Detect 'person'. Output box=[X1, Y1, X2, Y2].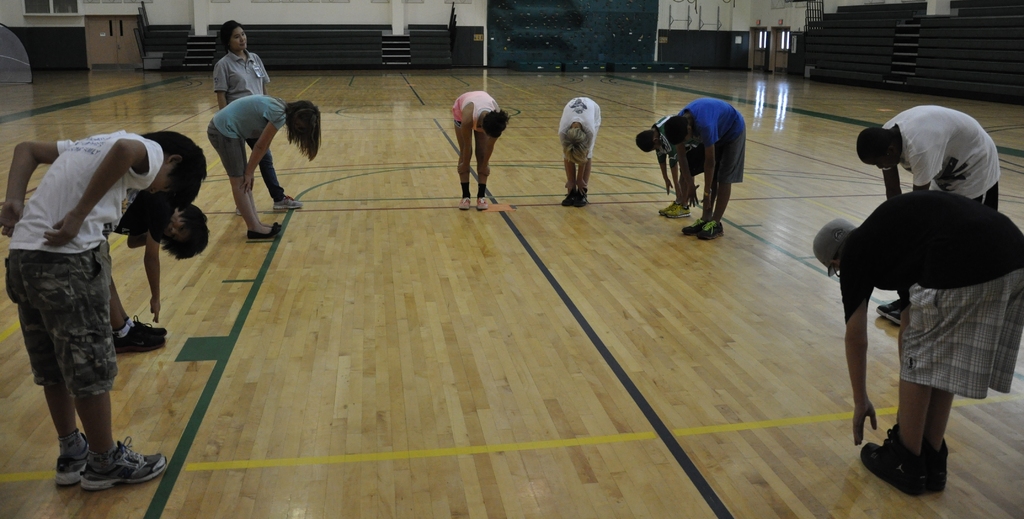
box=[636, 115, 706, 219].
